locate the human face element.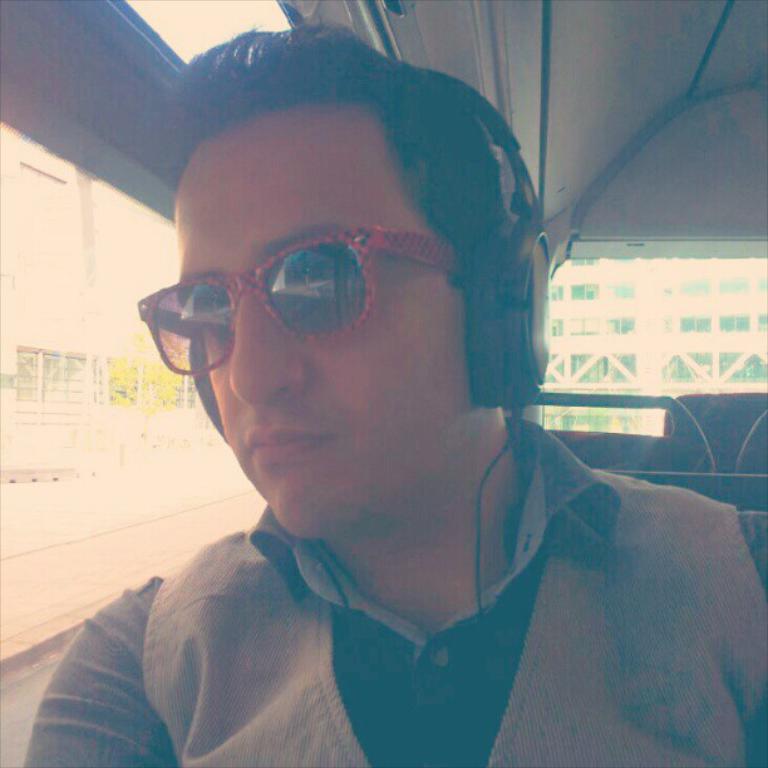
Element bbox: [176,103,461,545].
